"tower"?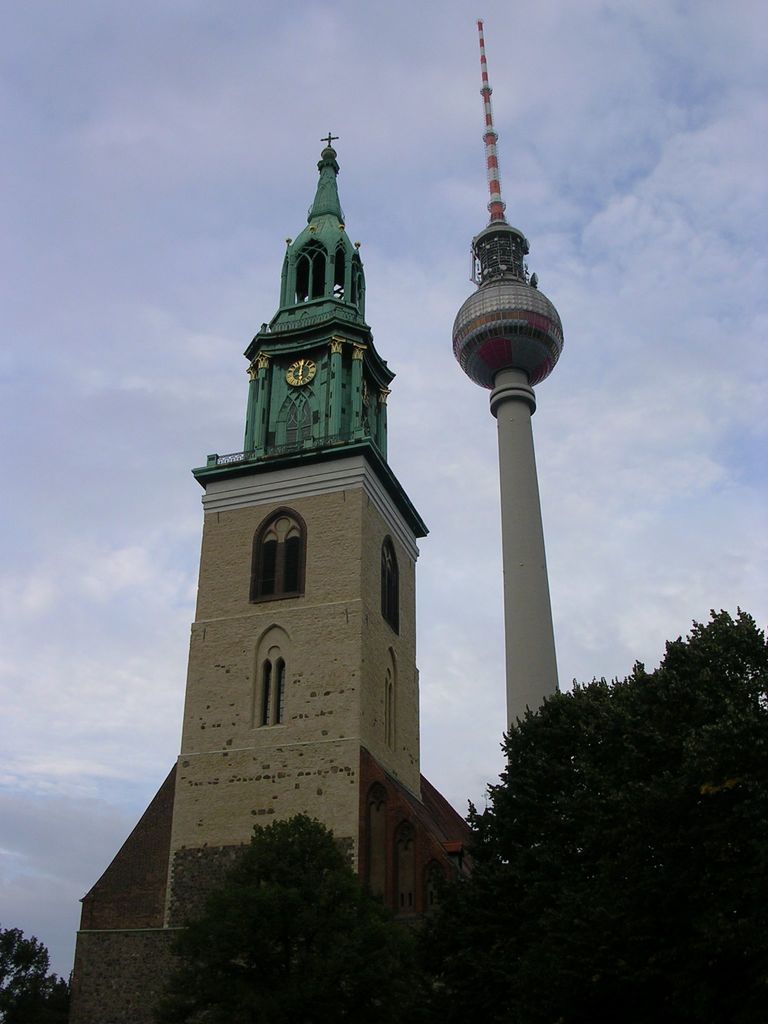
pyautogui.locateOnScreen(443, 91, 582, 812)
